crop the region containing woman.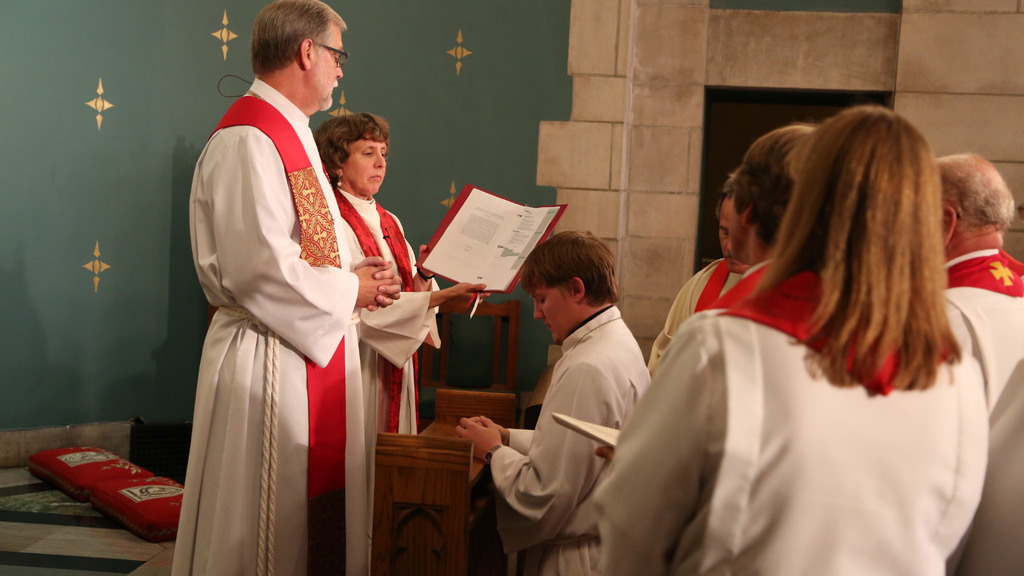
Crop region: (x1=324, y1=109, x2=483, y2=432).
